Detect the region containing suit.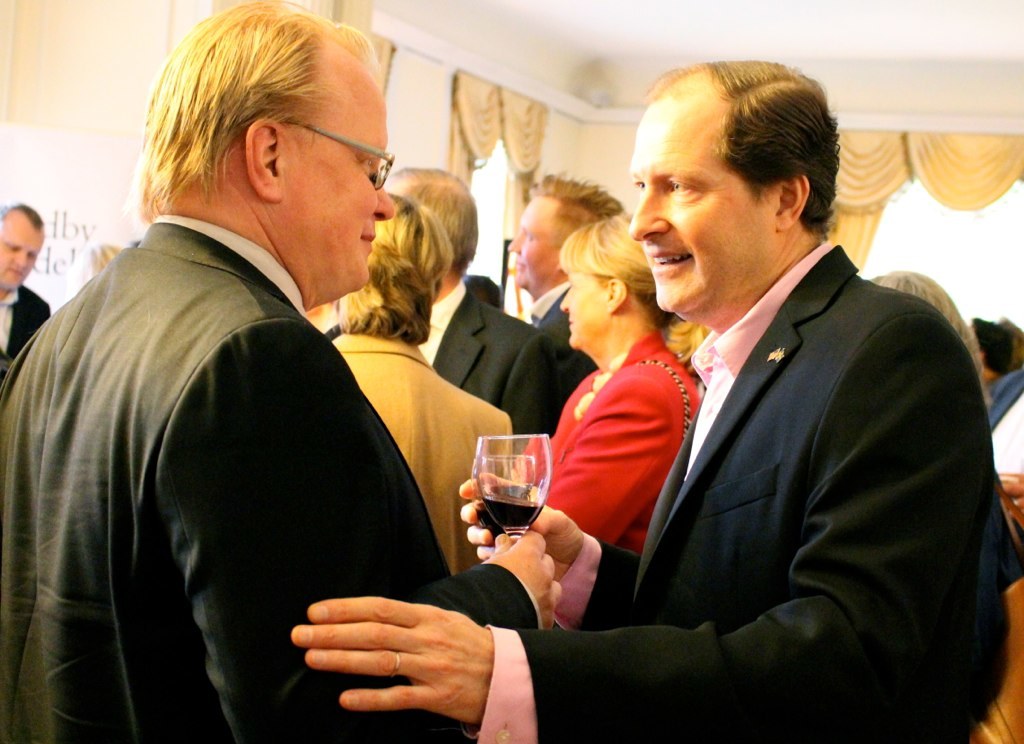
{"left": 531, "top": 290, "right": 571, "bottom": 337}.
